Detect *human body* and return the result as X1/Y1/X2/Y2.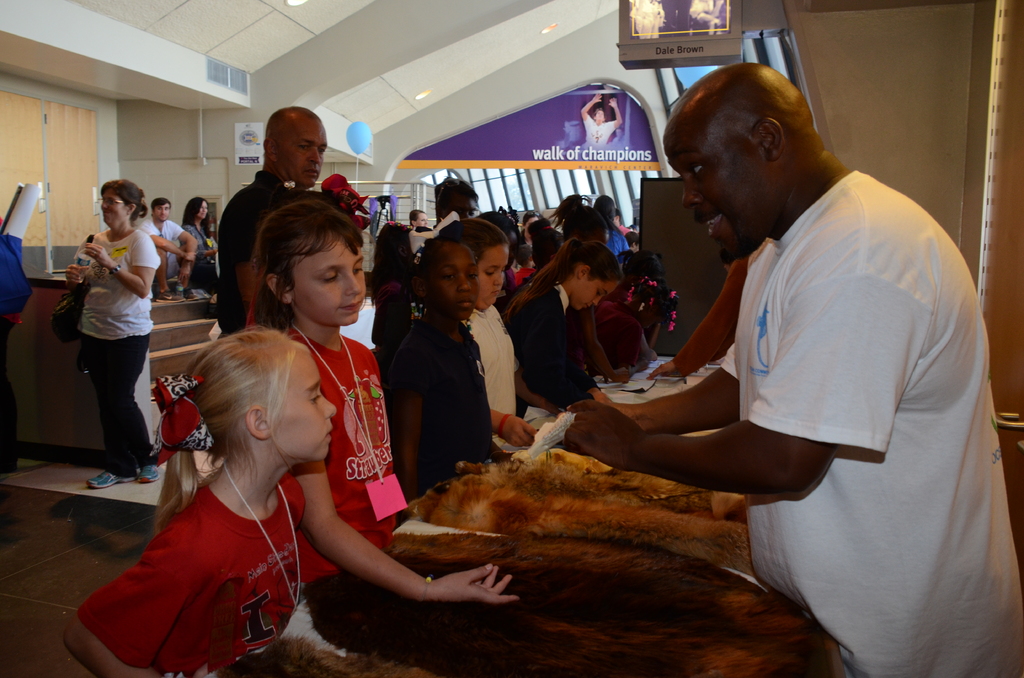
578/92/626/154.
